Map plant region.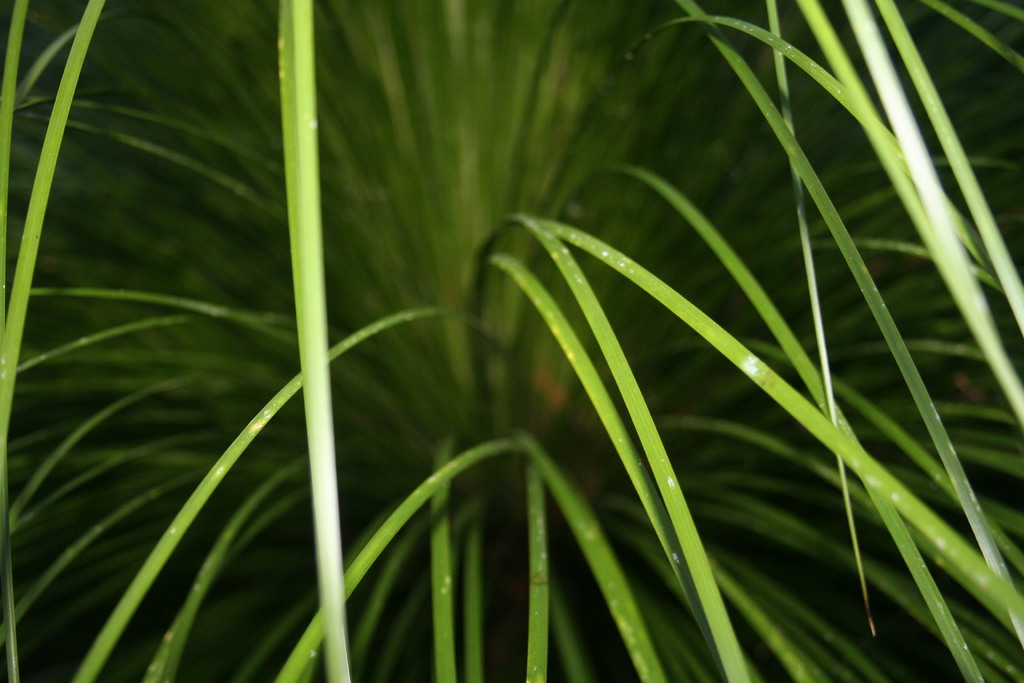
Mapped to x1=0 y1=0 x2=1023 y2=682.
